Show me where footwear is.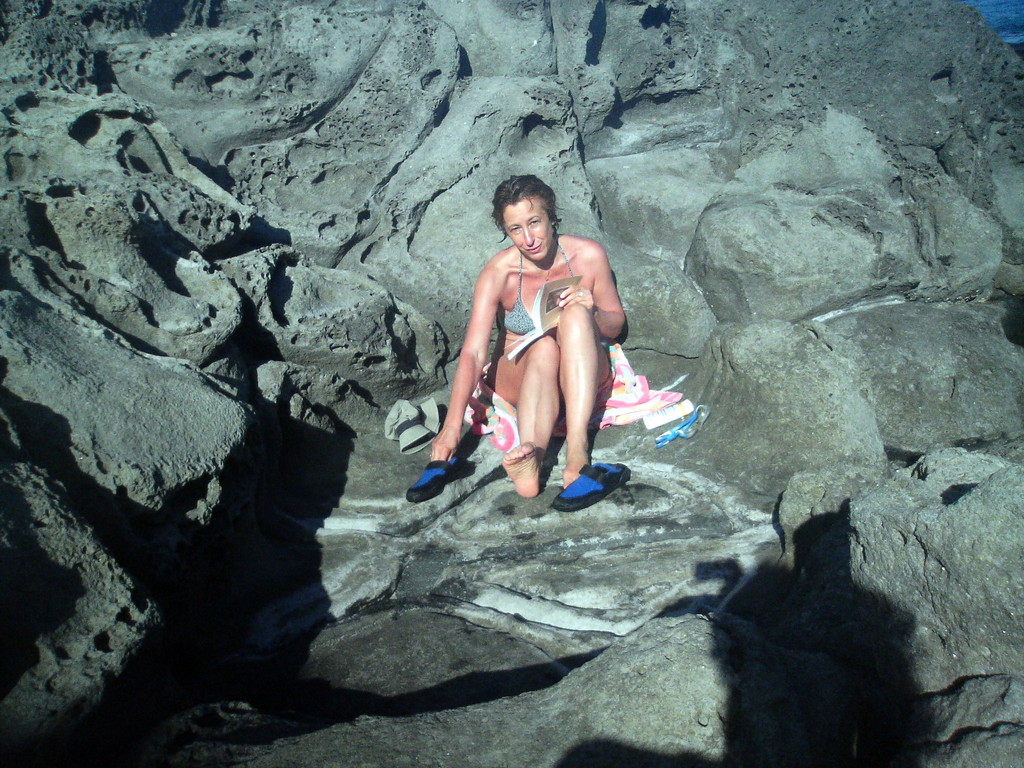
footwear is at <box>553,461,624,513</box>.
